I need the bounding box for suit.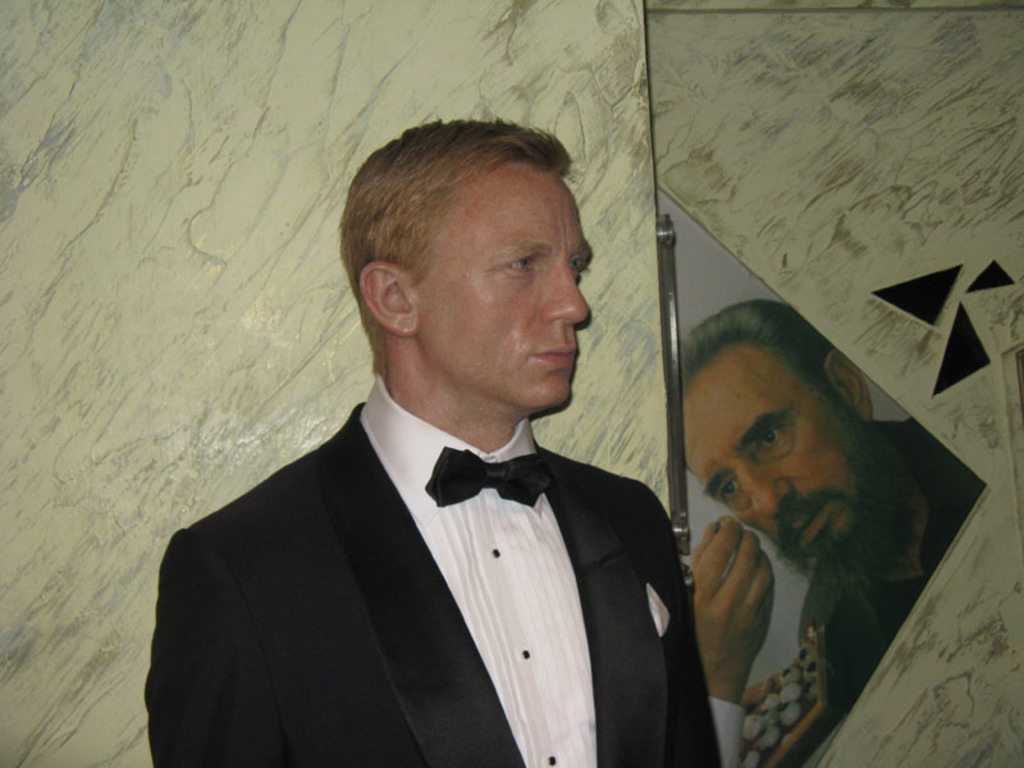
Here it is: [left=218, top=146, right=760, bottom=767].
